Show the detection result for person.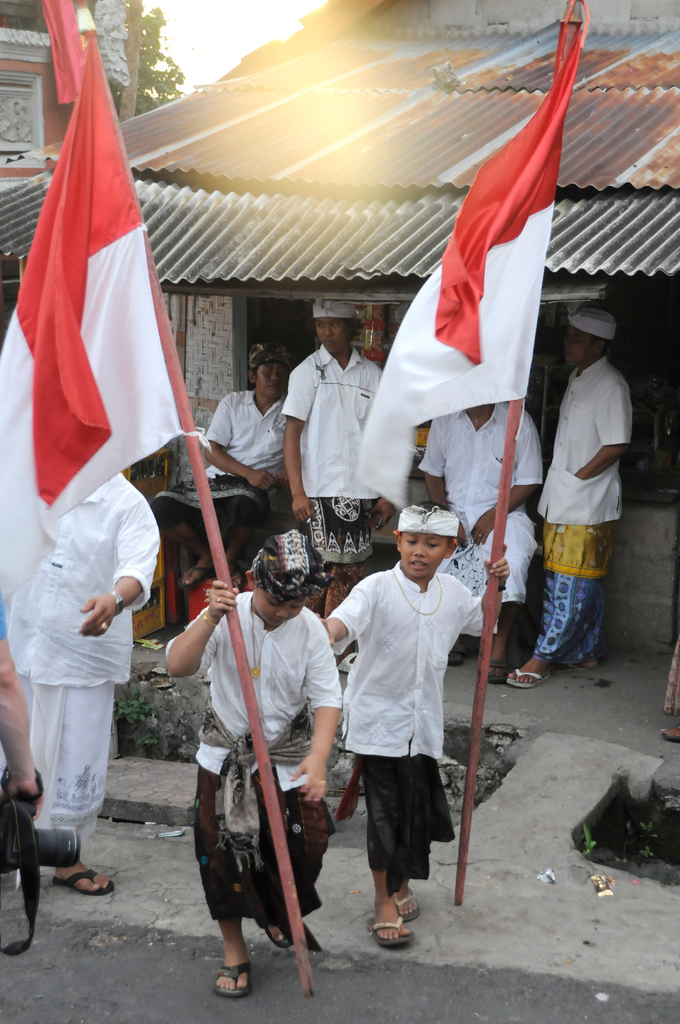
(282, 297, 391, 624).
